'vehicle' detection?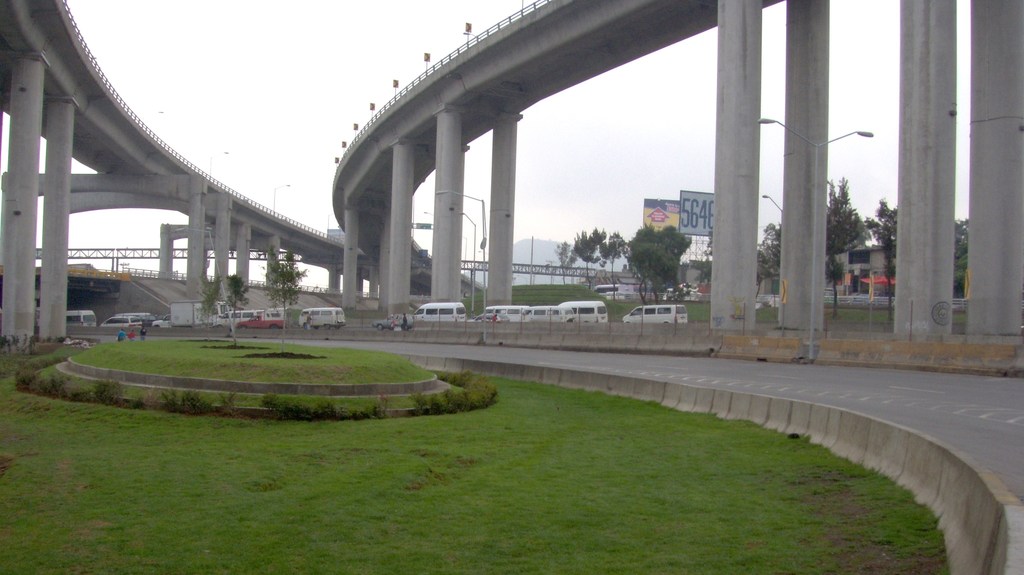
(609,286,705,327)
